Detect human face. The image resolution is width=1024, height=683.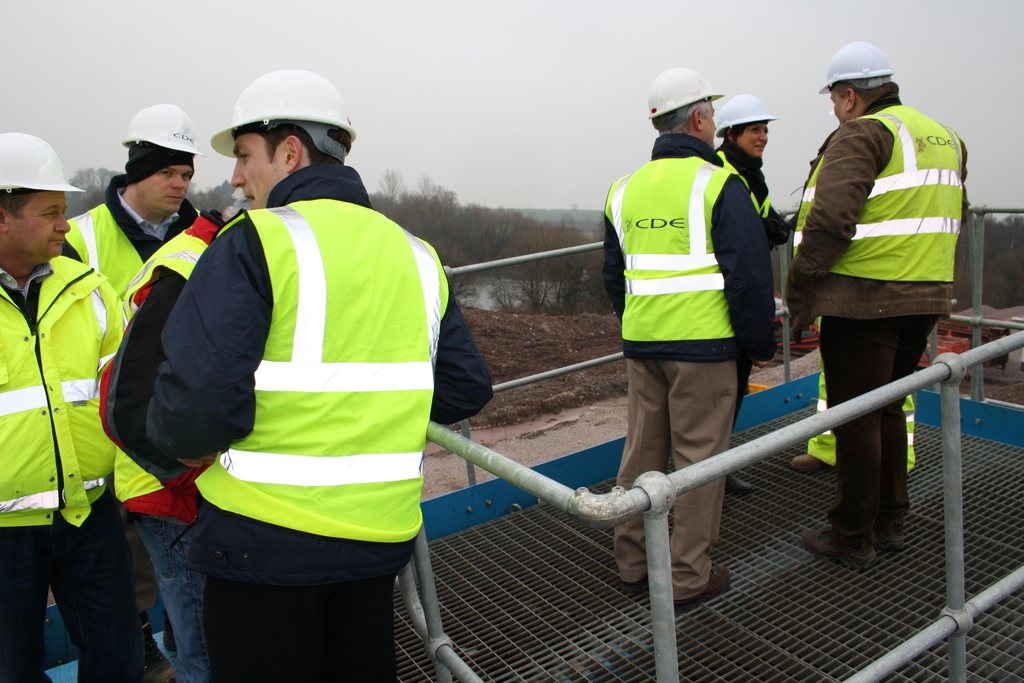
bbox=(135, 163, 193, 211).
